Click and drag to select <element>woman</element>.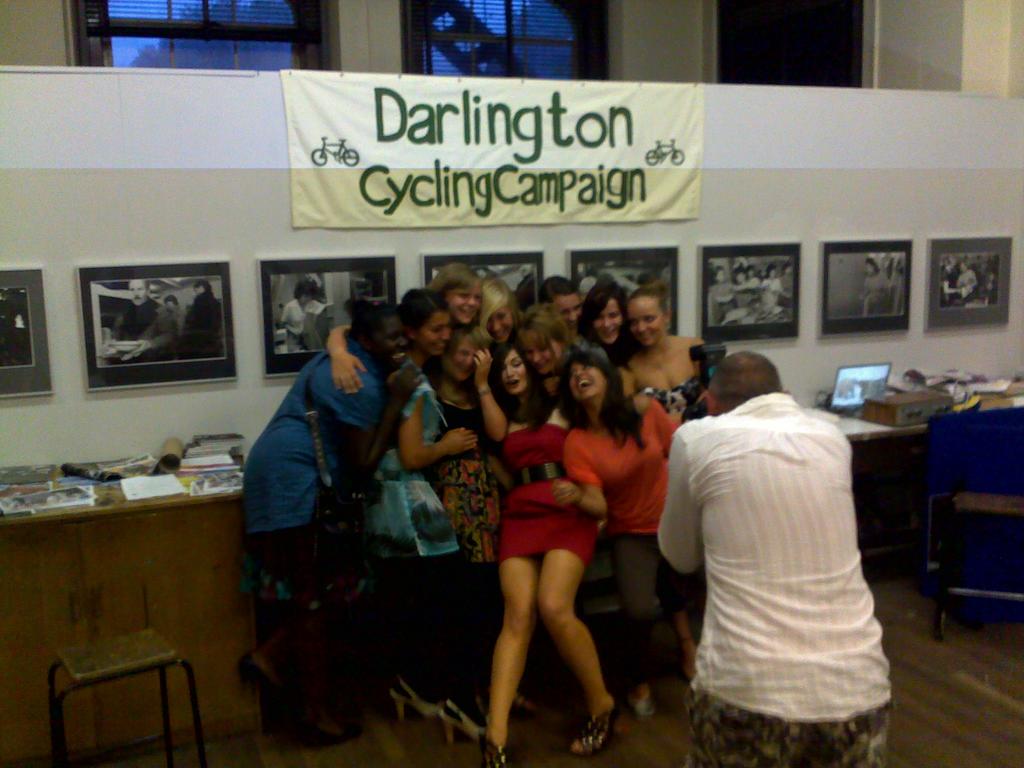
Selection: bbox=[327, 262, 486, 396].
